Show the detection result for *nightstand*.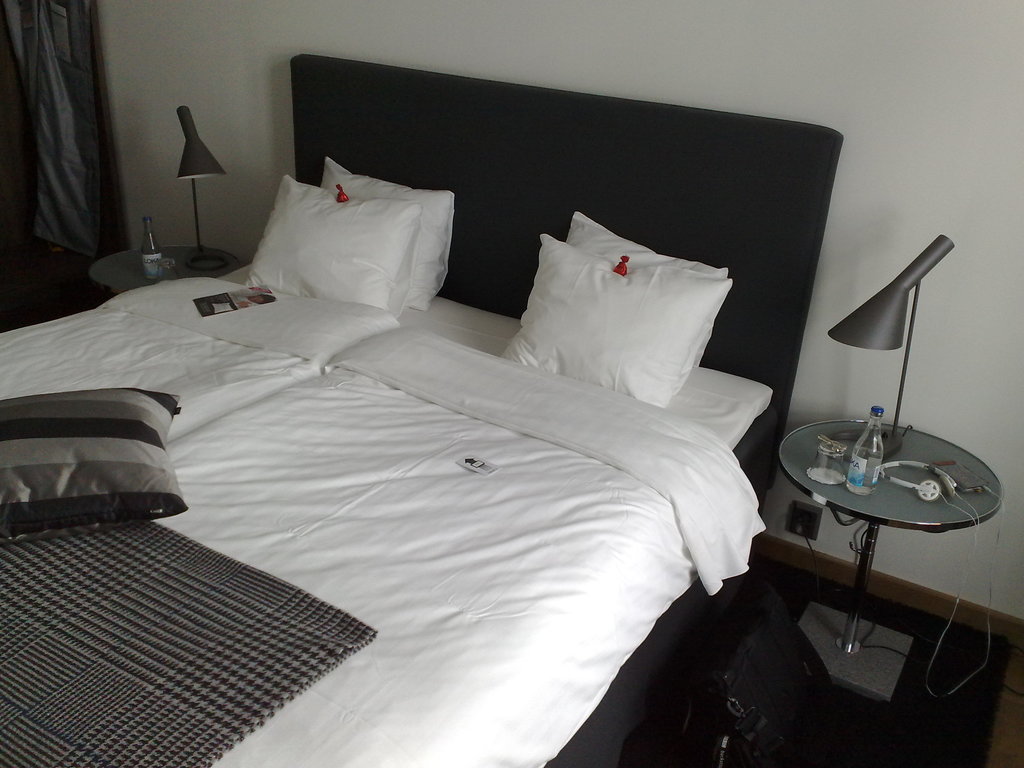
Rect(776, 424, 1000, 696).
